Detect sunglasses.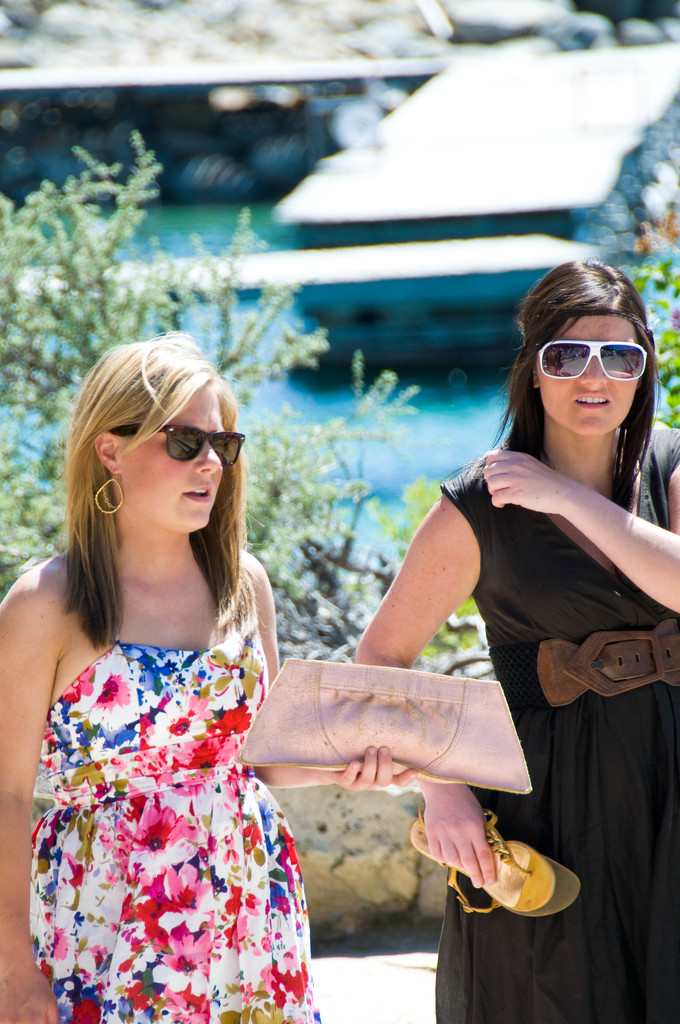
Detected at [left=540, top=332, right=657, bottom=387].
